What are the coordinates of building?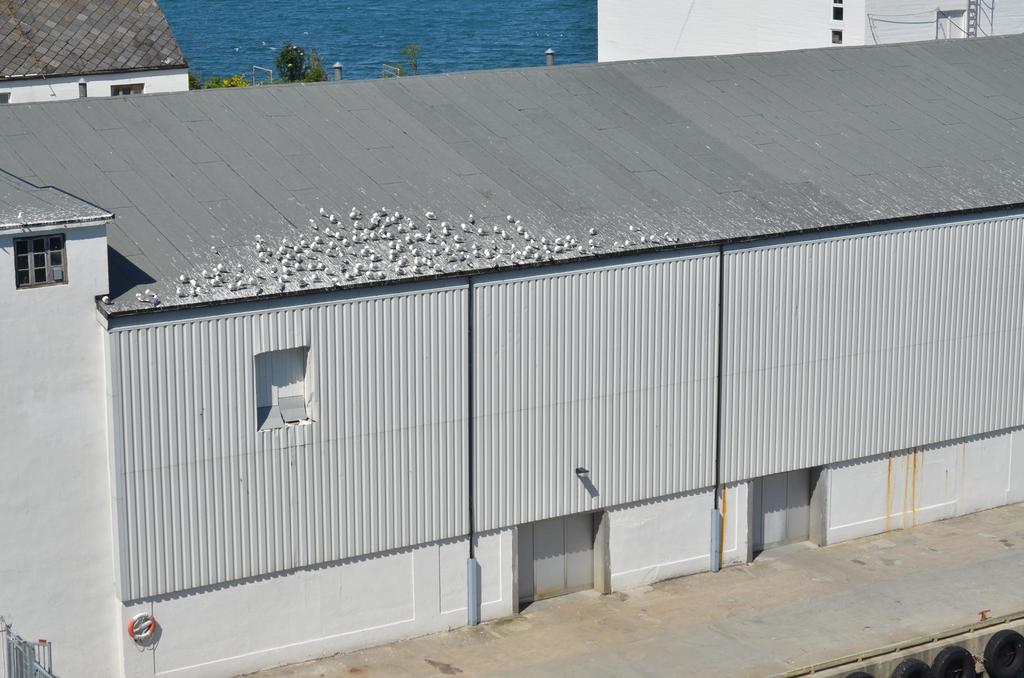
0,29,1023,677.
